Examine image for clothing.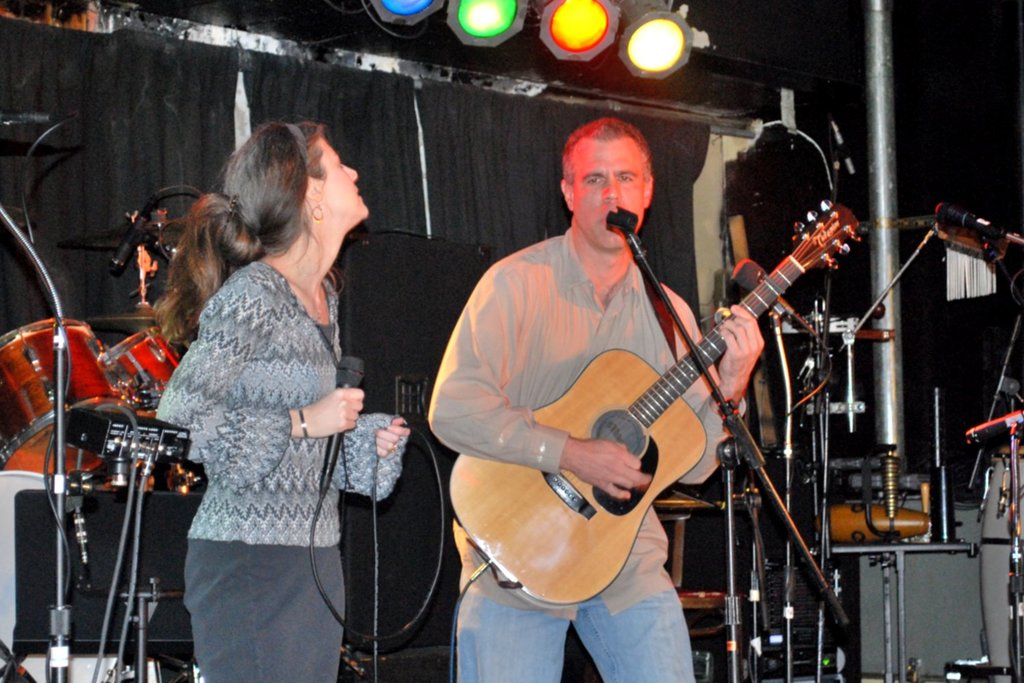
Examination result: detection(427, 234, 744, 682).
